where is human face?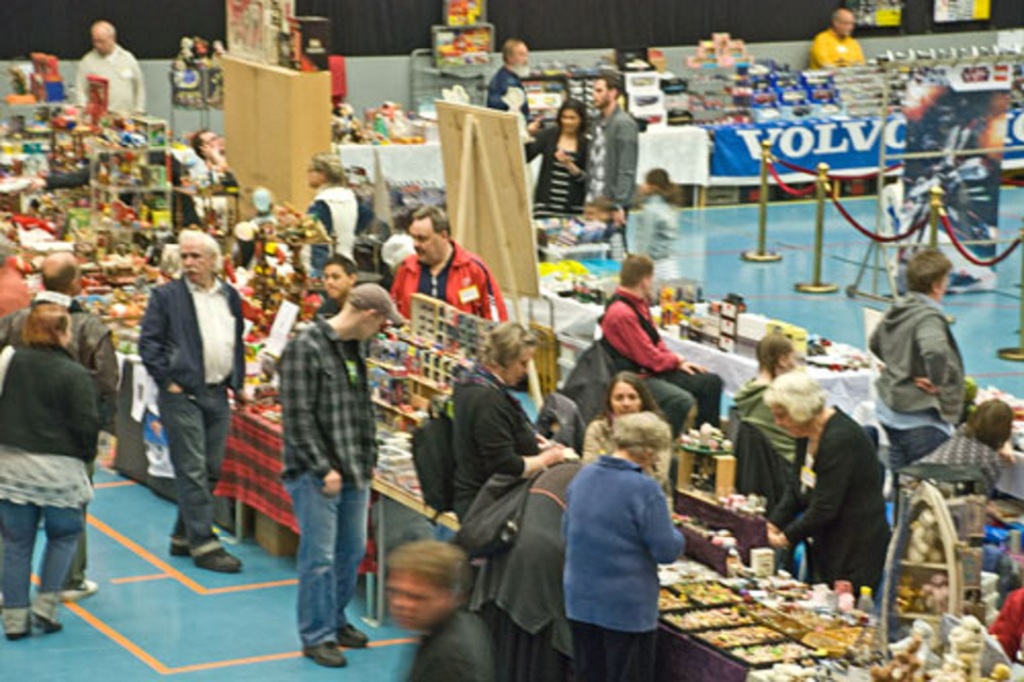
(left=837, top=10, right=856, bottom=38).
